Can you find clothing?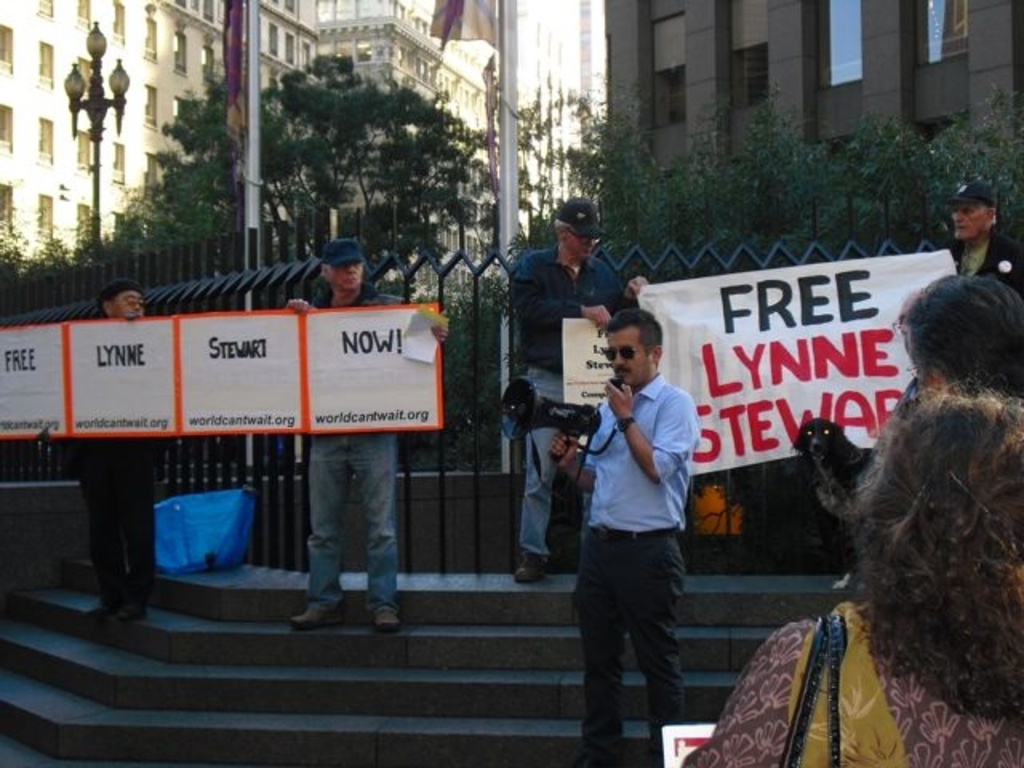
Yes, bounding box: (left=72, top=440, right=154, bottom=606).
